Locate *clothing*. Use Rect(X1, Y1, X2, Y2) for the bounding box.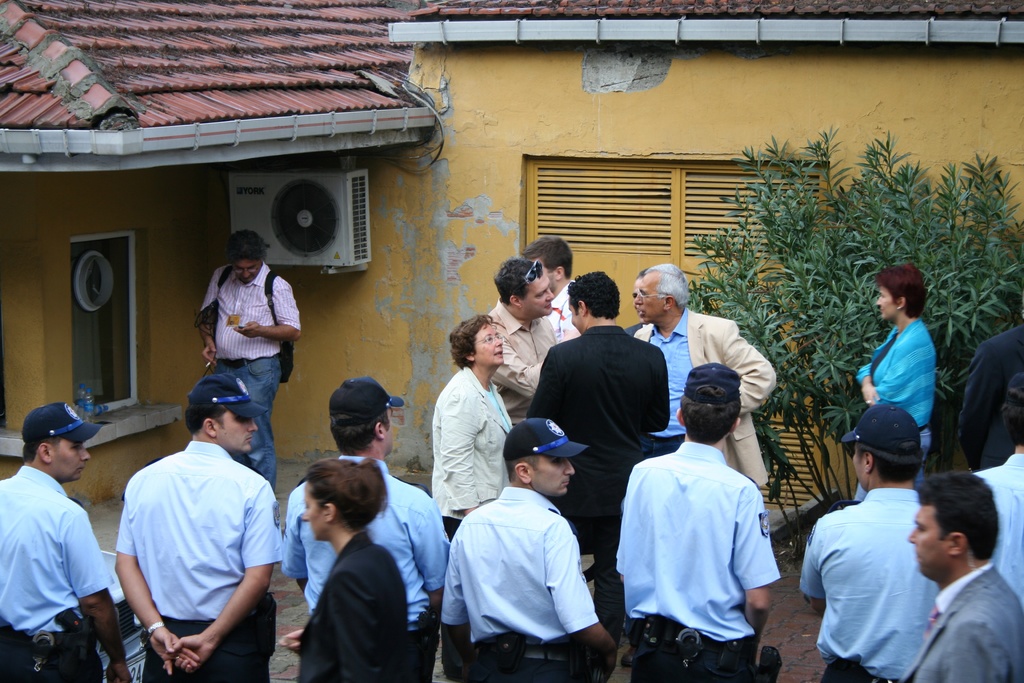
Rect(630, 302, 789, 490).
